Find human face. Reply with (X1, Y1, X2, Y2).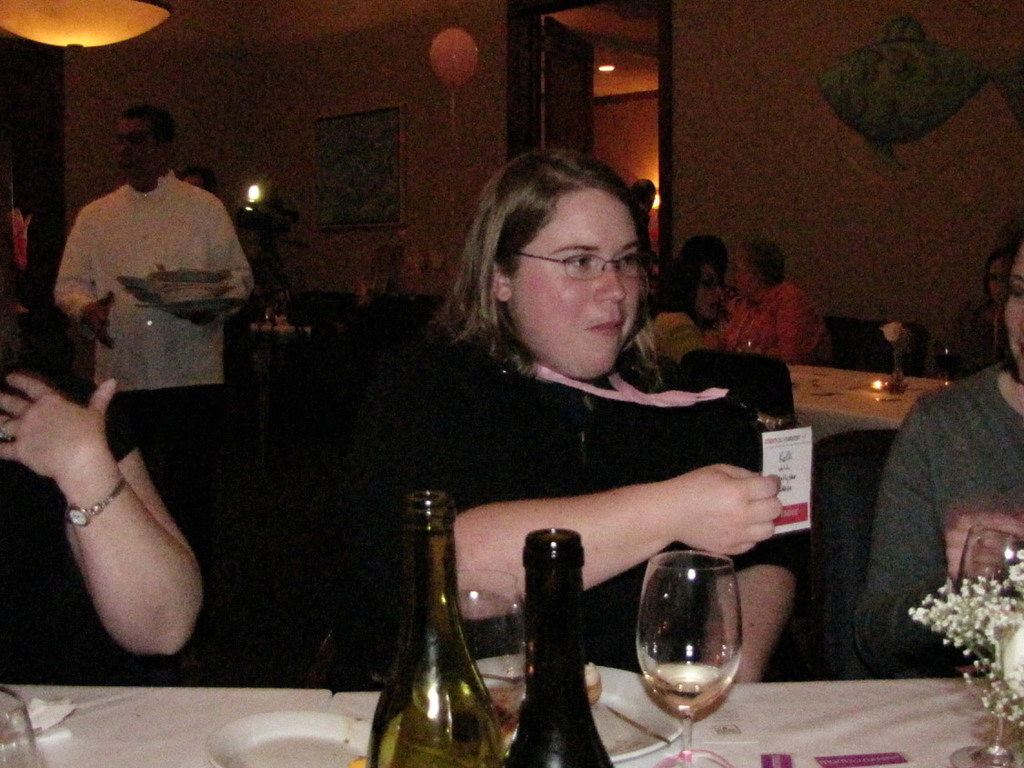
(1007, 244, 1023, 378).
